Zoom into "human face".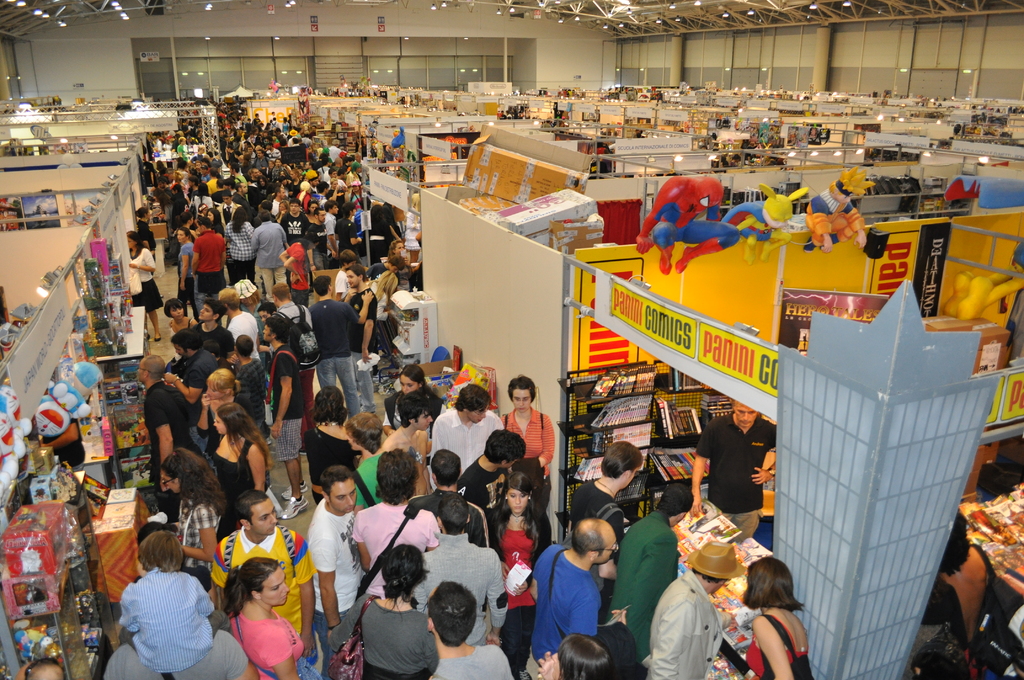
Zoom target: [124, 234, 136, 250].
